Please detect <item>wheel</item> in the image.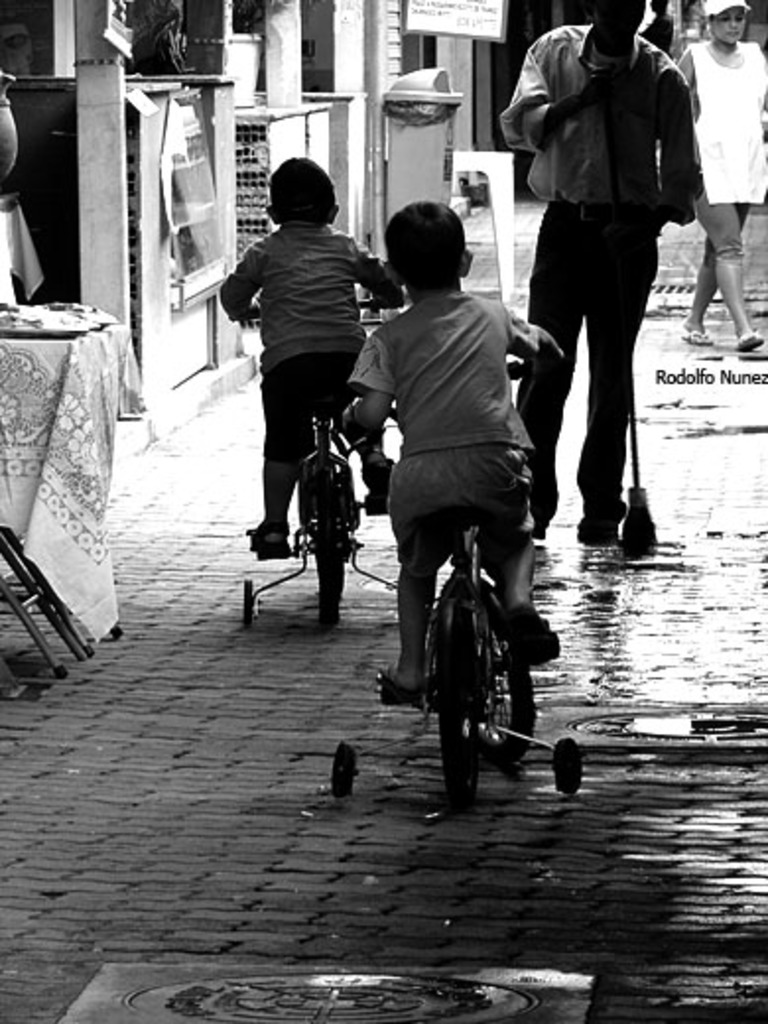
x1=547 y1=736 x2=583 y2=792.
